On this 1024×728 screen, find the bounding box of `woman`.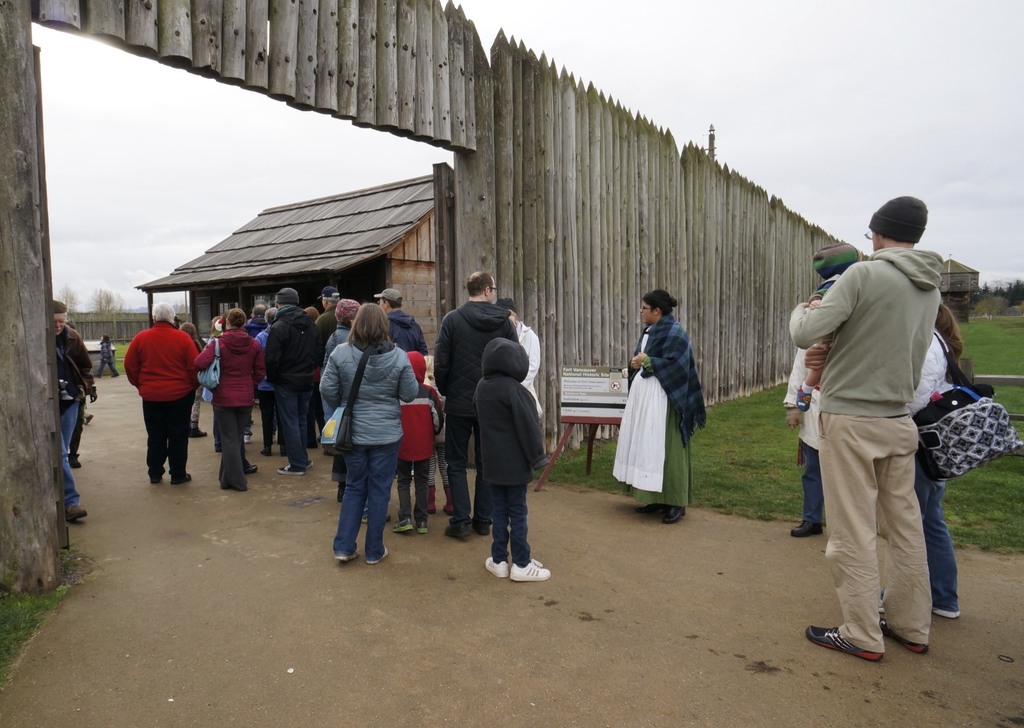
Bounding box: 321,301,416,560.
